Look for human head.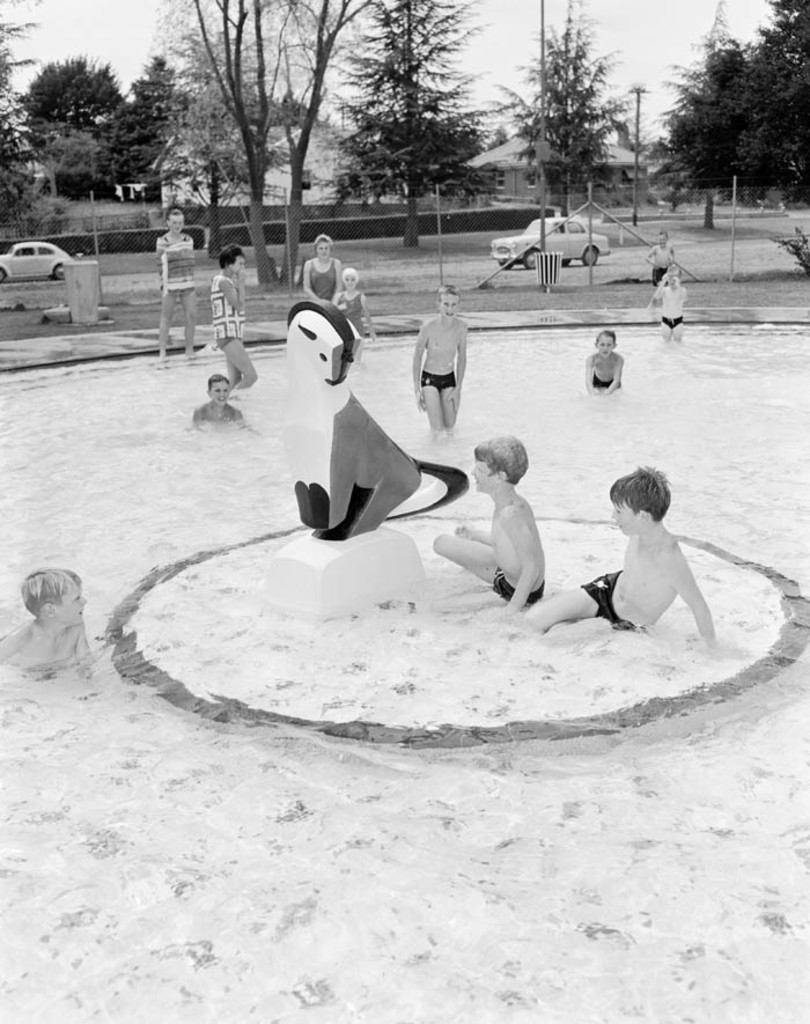
Found: Rect(594, 332, 616, 359).
